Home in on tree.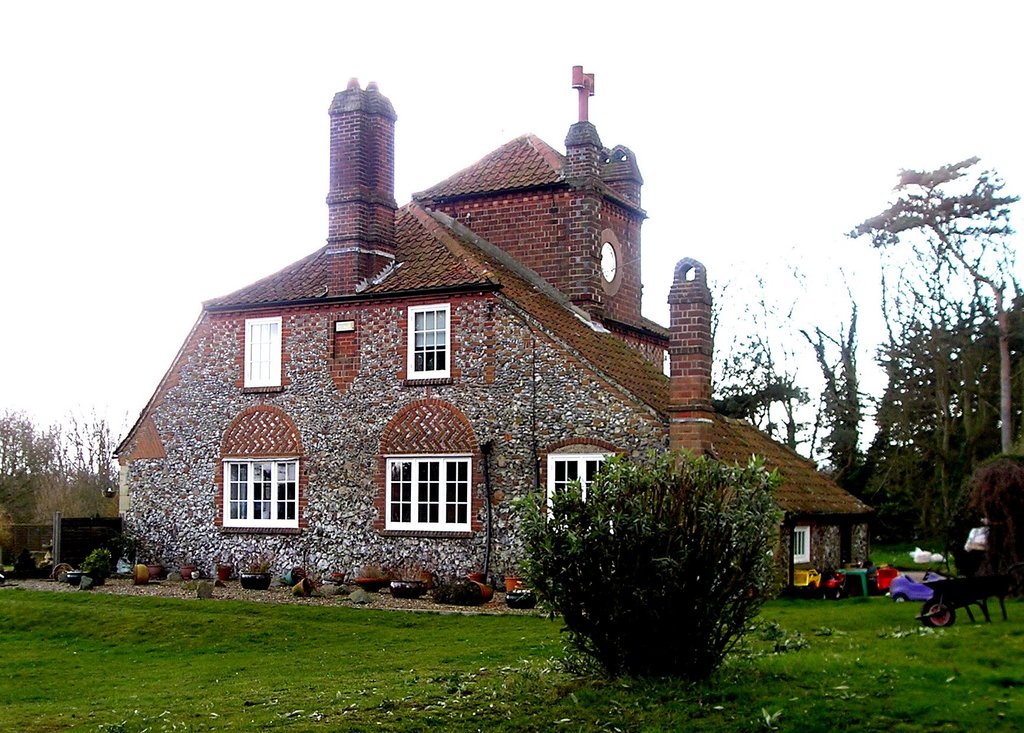
Homed in at bbox(839, 151, 1023, 451).
